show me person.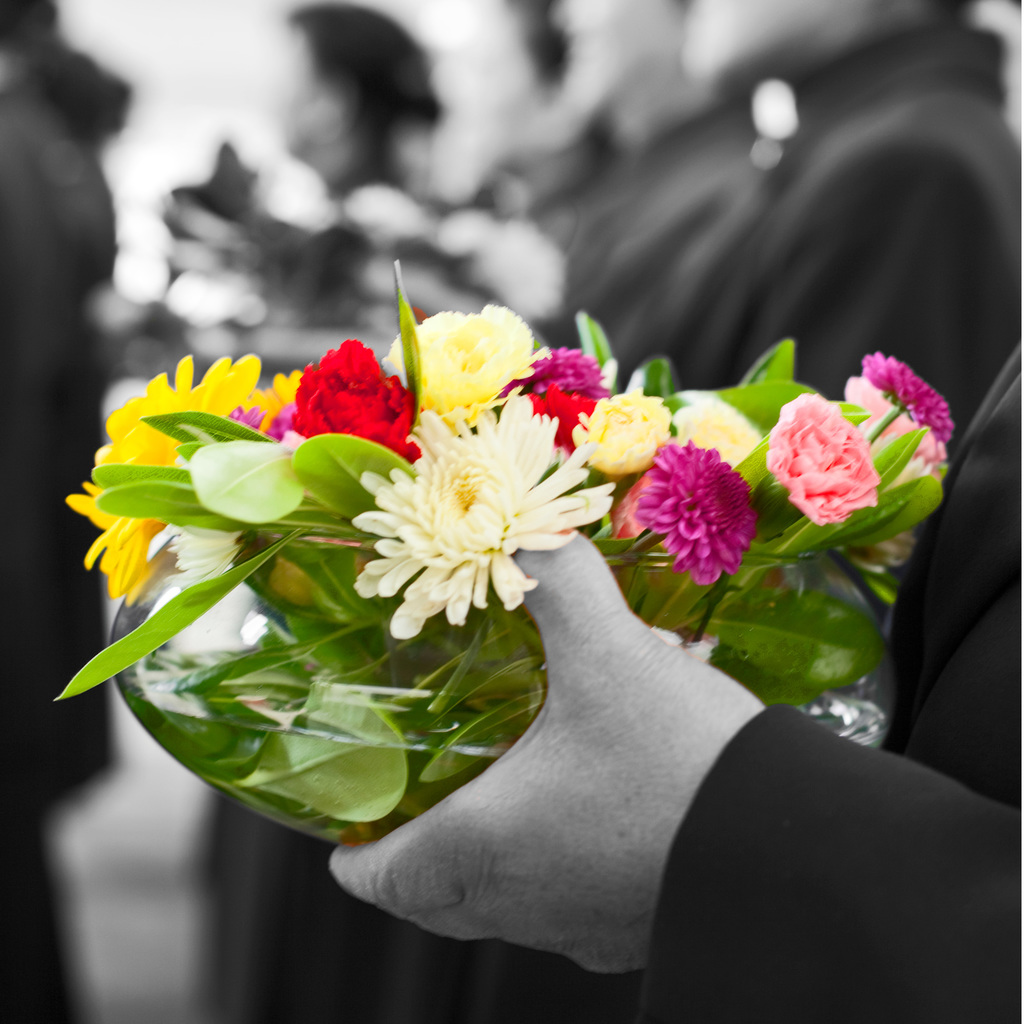
person is here: pyautogui.locateOnScreen(282, 0, 1023, 1020).
